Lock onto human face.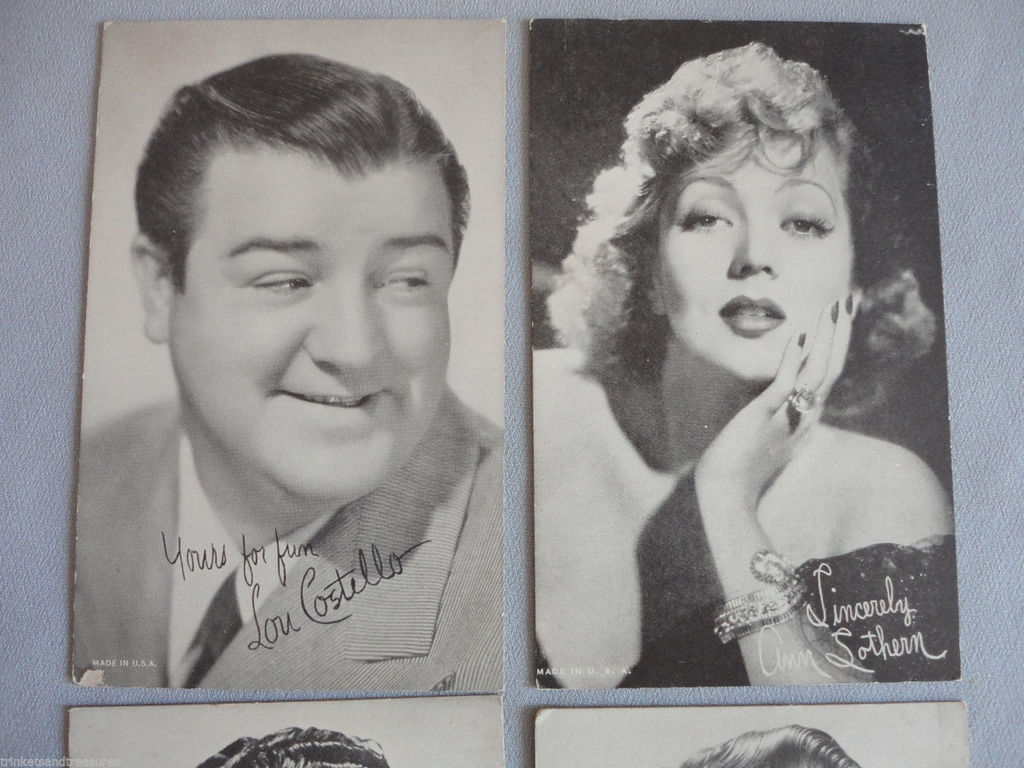
Locked: locate(655, 135, 856, 380).
